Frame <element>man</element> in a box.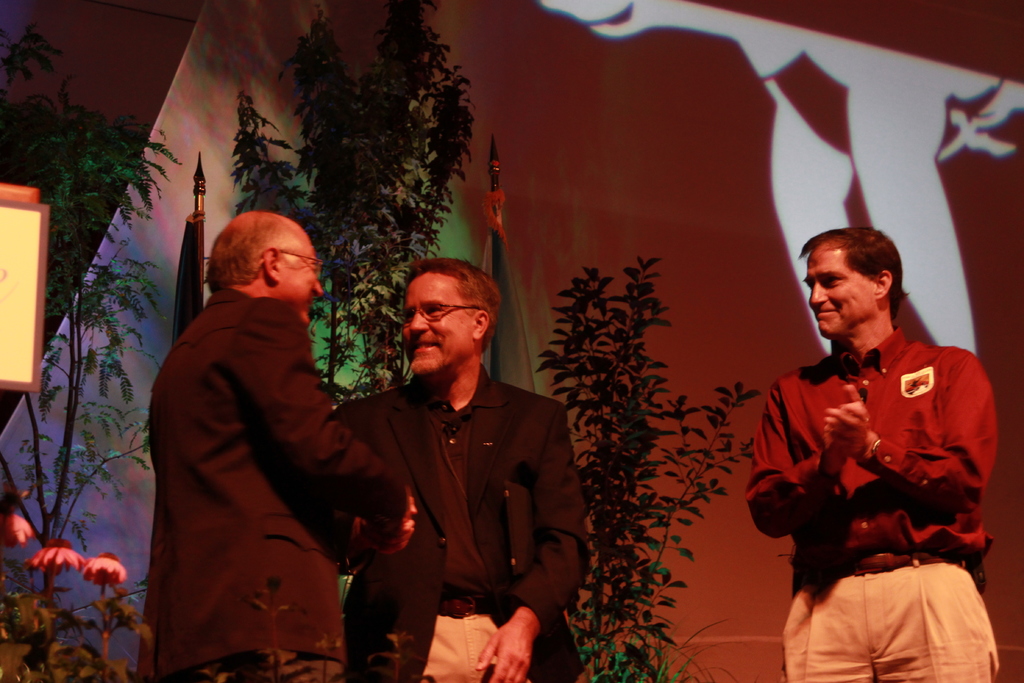
[left=742, top=223, right=1000, bottom=682].
